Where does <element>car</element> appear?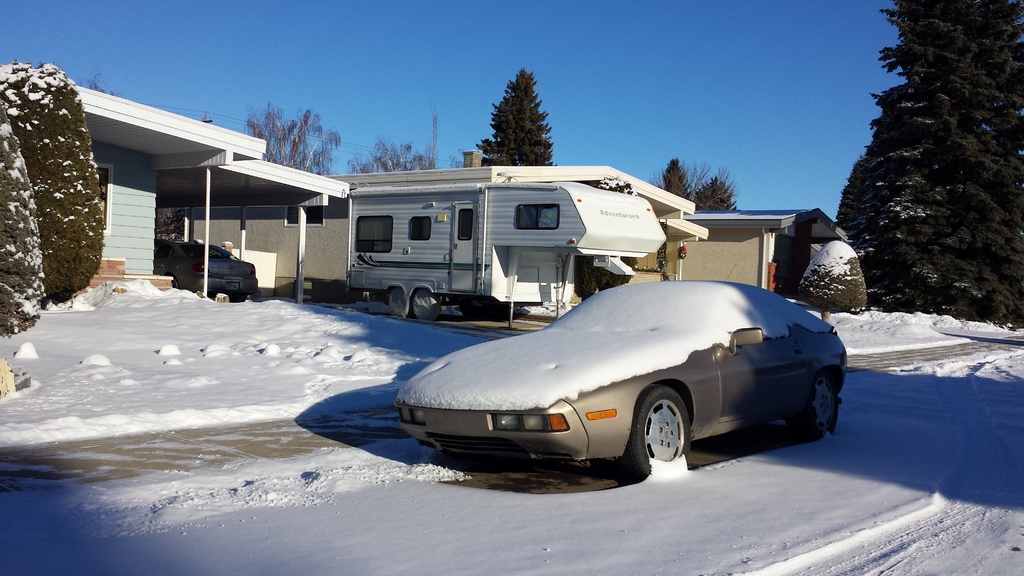
Appears at l=394, t=279, r=845, b=476.
